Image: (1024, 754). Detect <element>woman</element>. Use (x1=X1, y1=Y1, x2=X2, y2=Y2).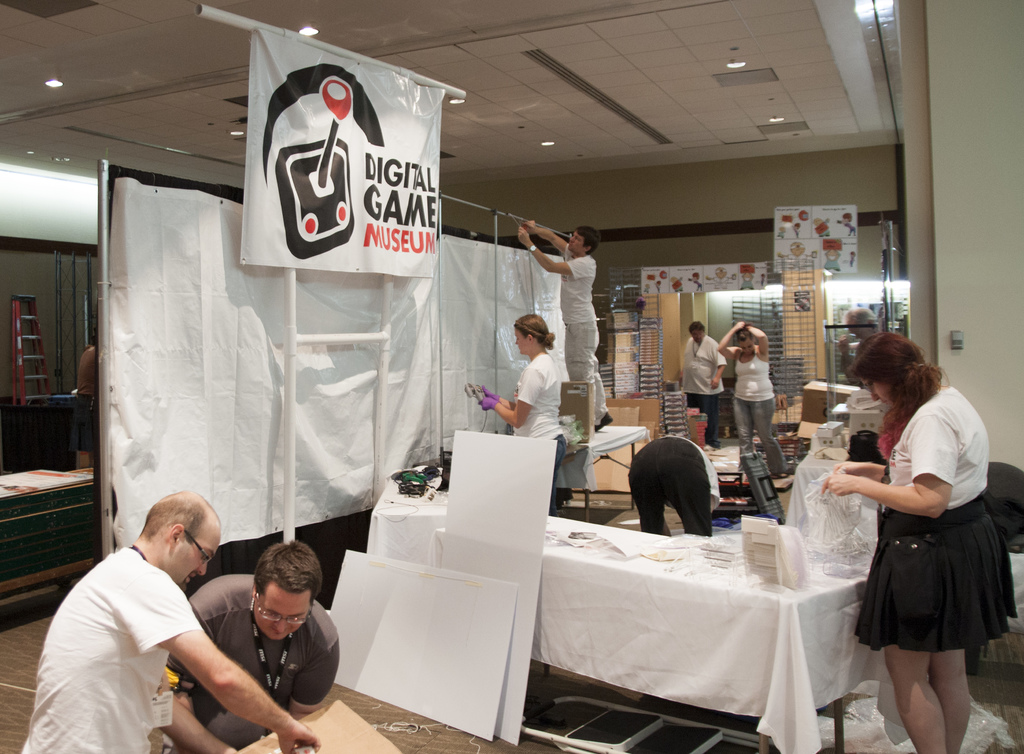
(x1=712, y1=318, x2=786, y2=481).
